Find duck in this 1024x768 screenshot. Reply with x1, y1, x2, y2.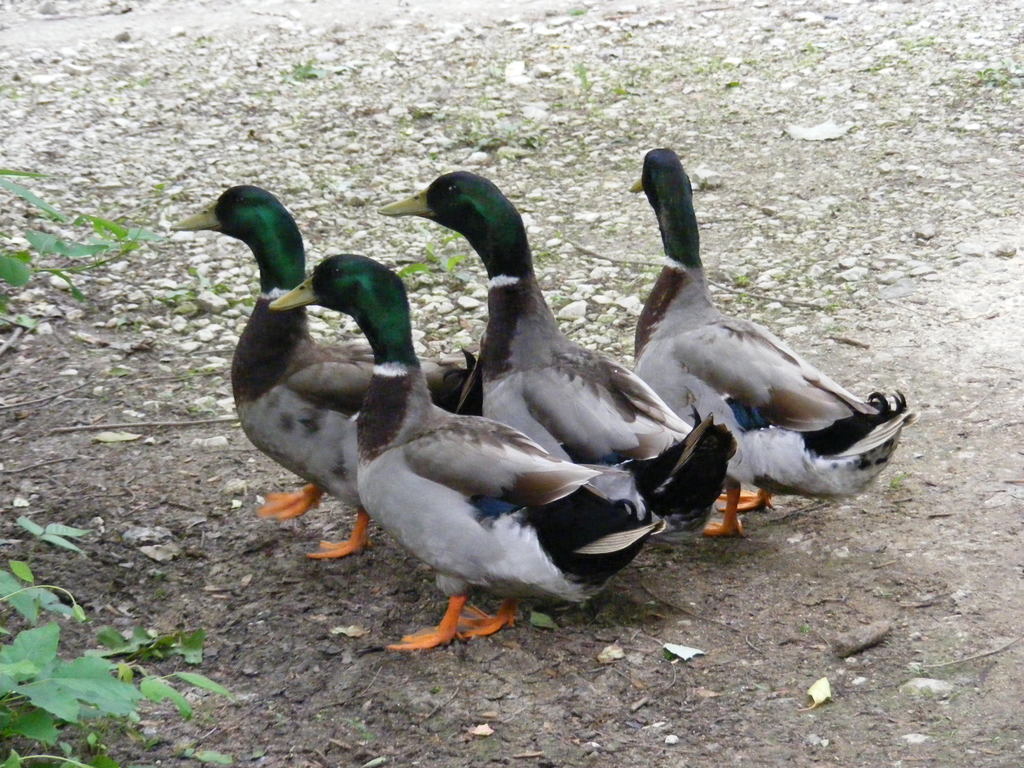
376, 175, 764, 547.
